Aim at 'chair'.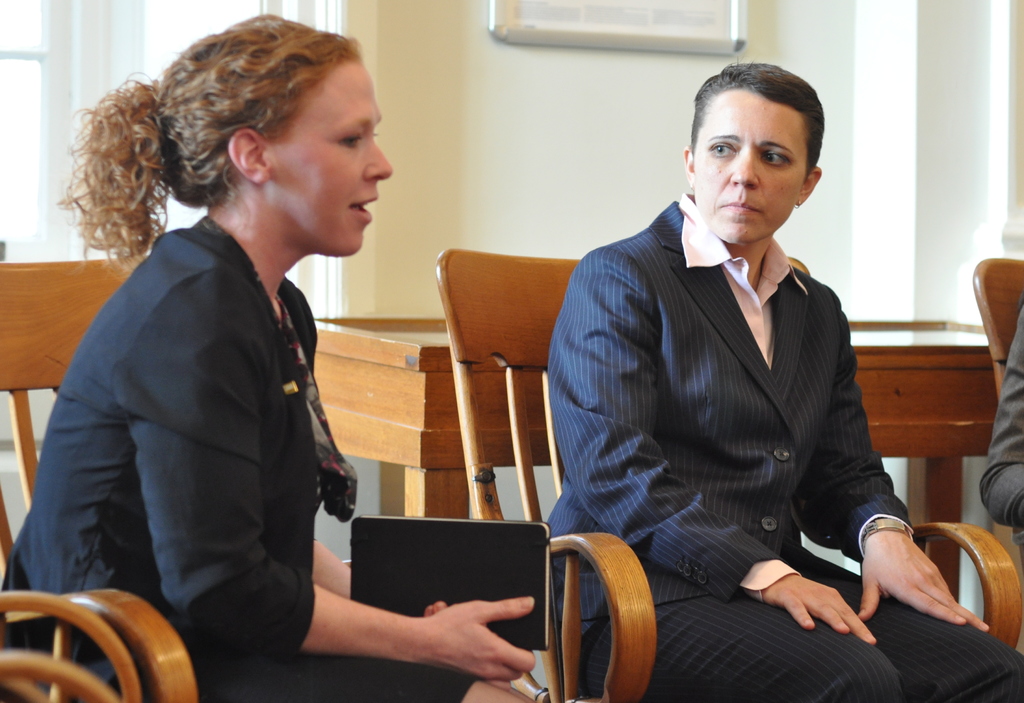
Aimed at (424, 236, 1023, 702).
